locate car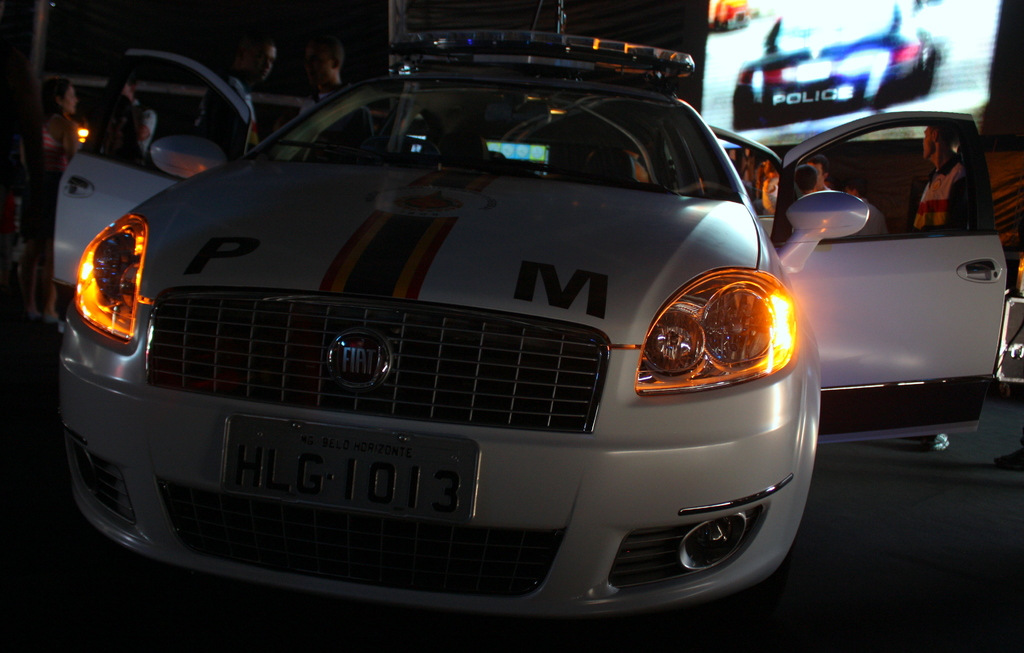
<region>728, 6, 936, 131</region>
